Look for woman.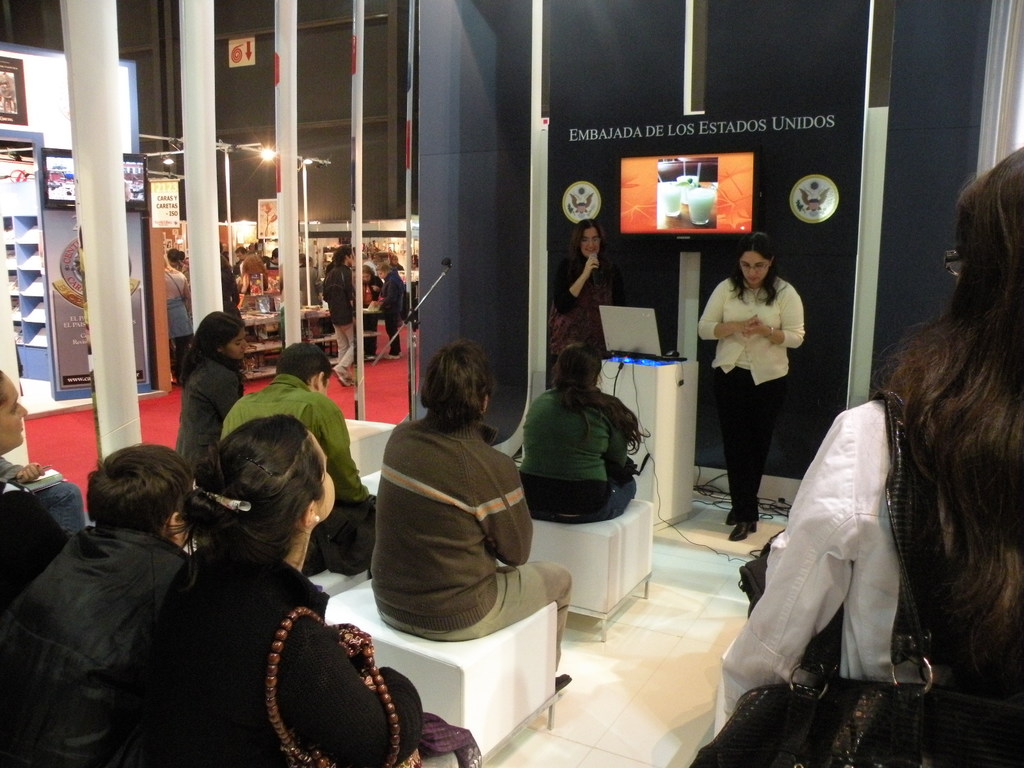
Found: 547,221,624,387.
